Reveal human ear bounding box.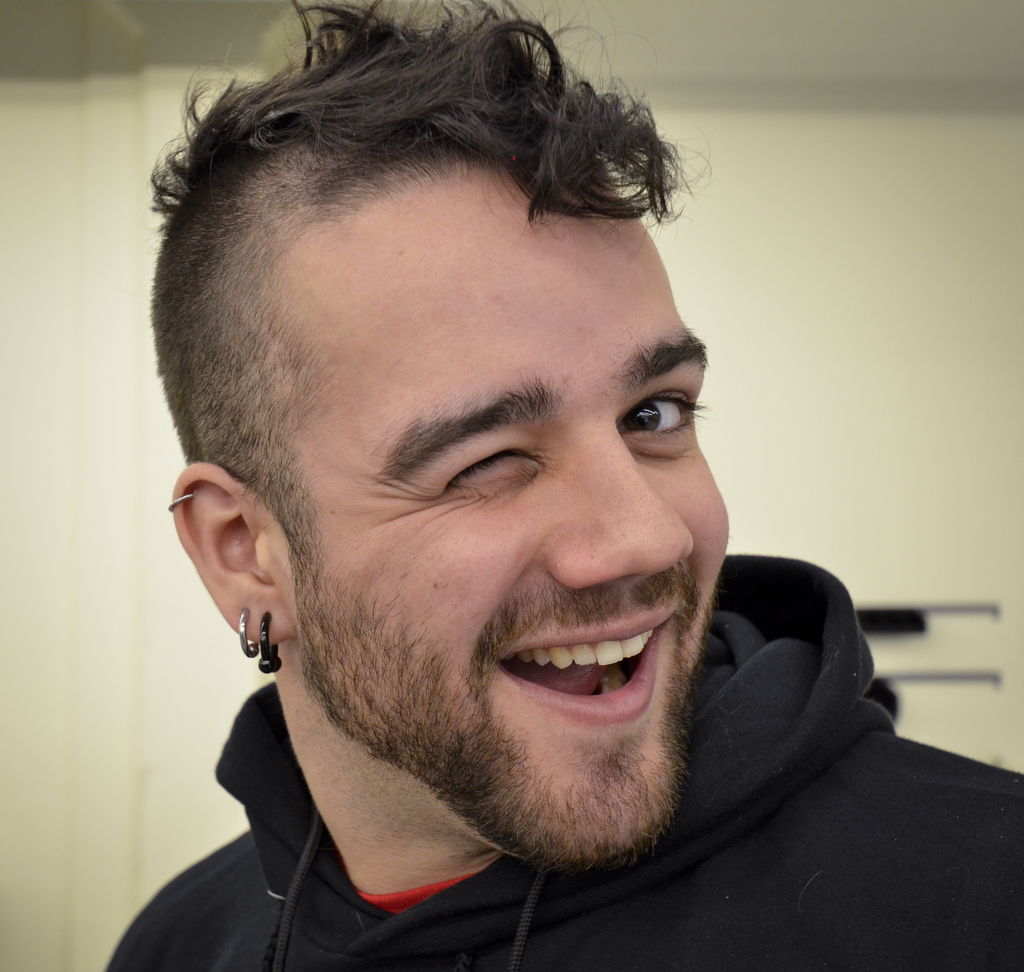
Revealed: select_region(166, 459, 295, 648).
